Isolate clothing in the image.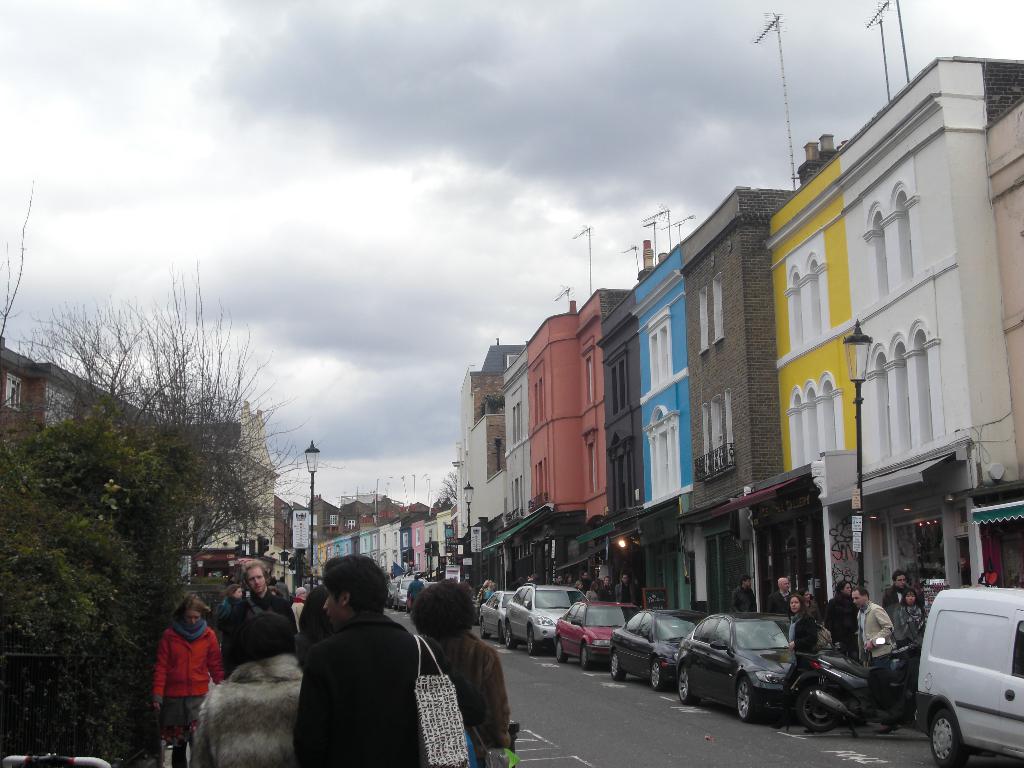
Isolated region: <bbox>420, 632, 497, 760</bbox>.
